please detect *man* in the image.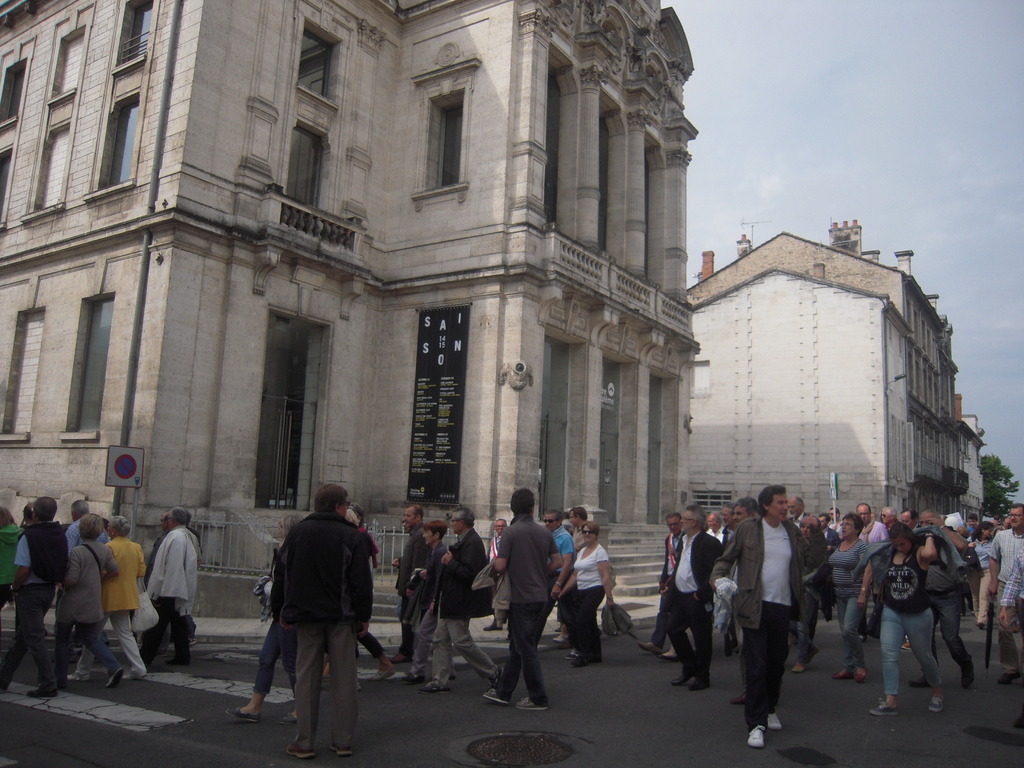
{"x1": 56, "y1": 497, "x2": 105, "y2": 659}.
